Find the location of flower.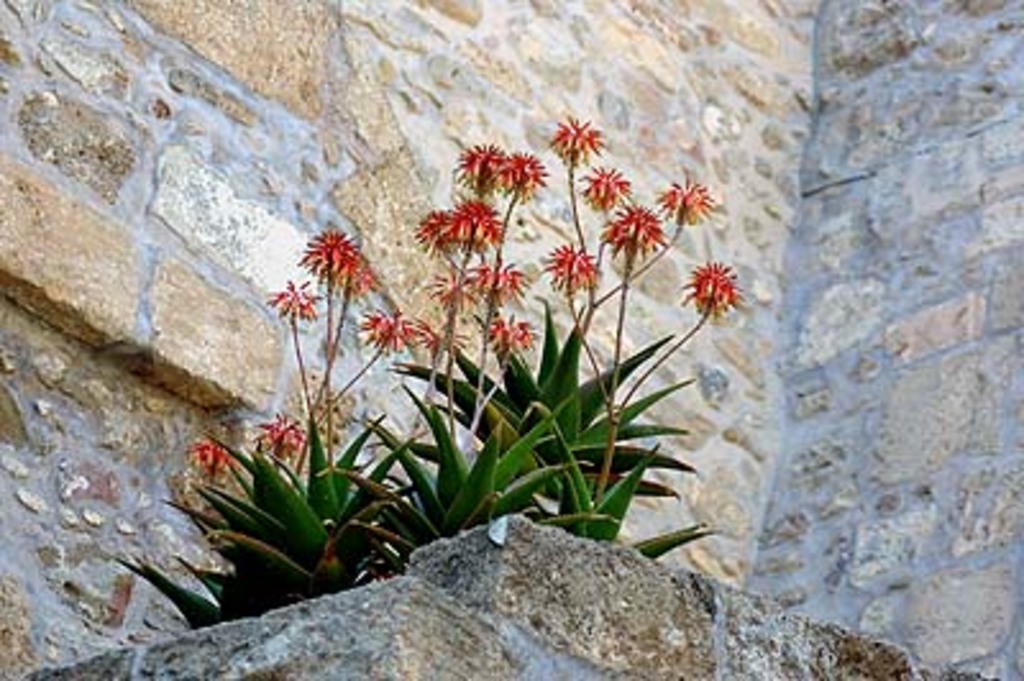
Location: x1=481 y1=312 x2=540 y2=346.
